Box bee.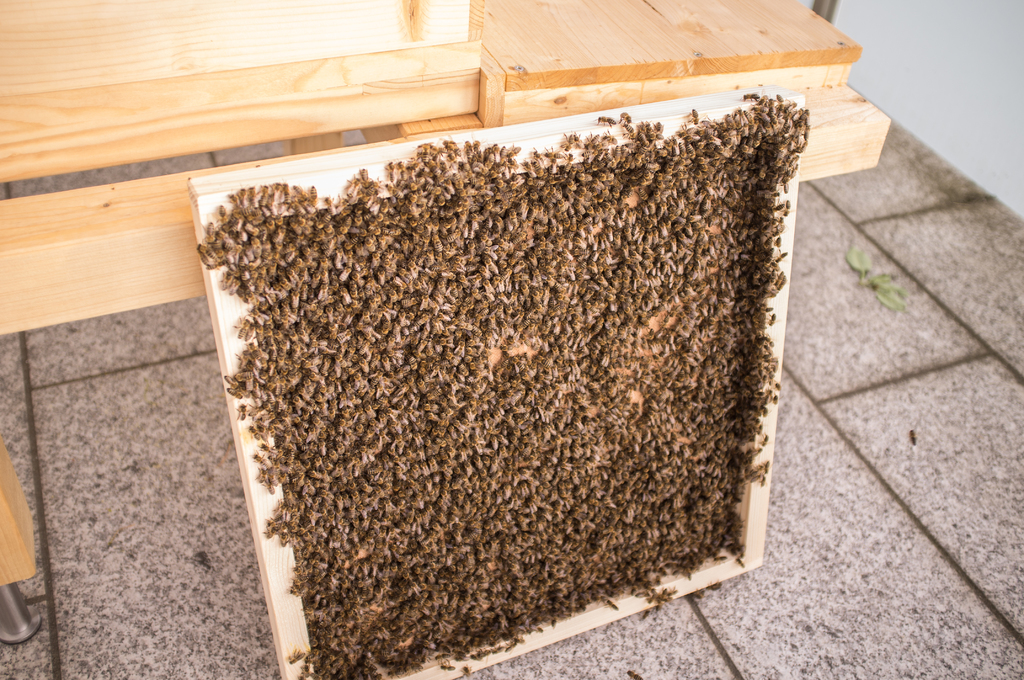
select_region(739, 108, 749, 123).
